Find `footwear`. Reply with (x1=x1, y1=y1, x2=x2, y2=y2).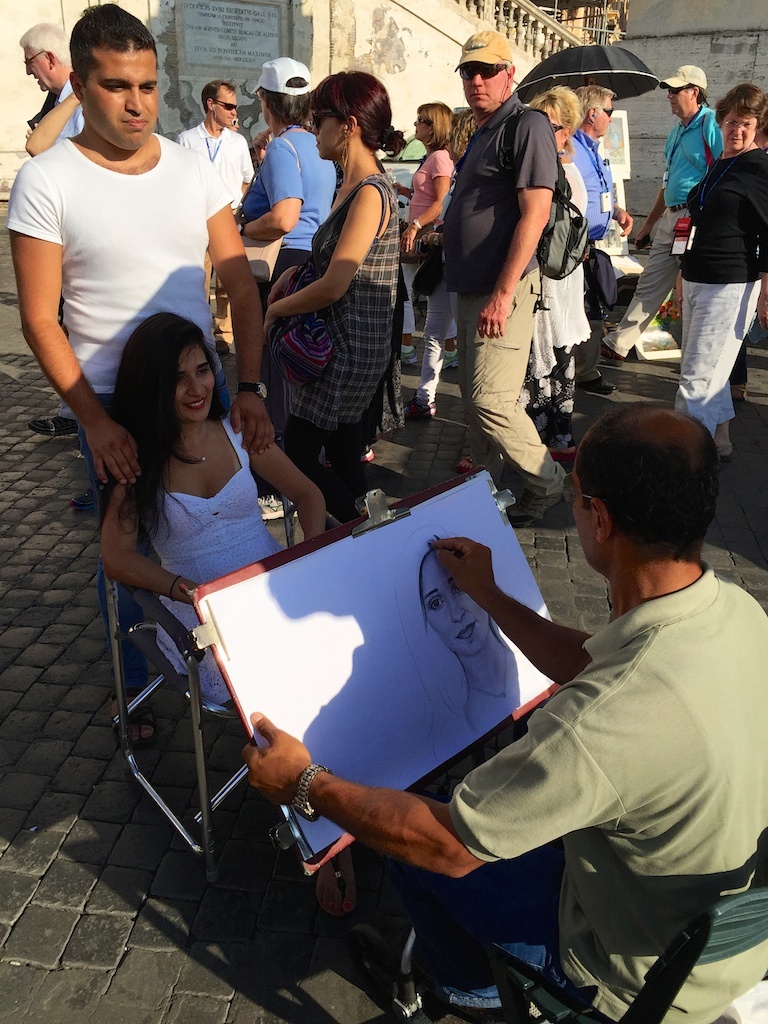
(x1=583, y1=374, x2=597, y2=395).
